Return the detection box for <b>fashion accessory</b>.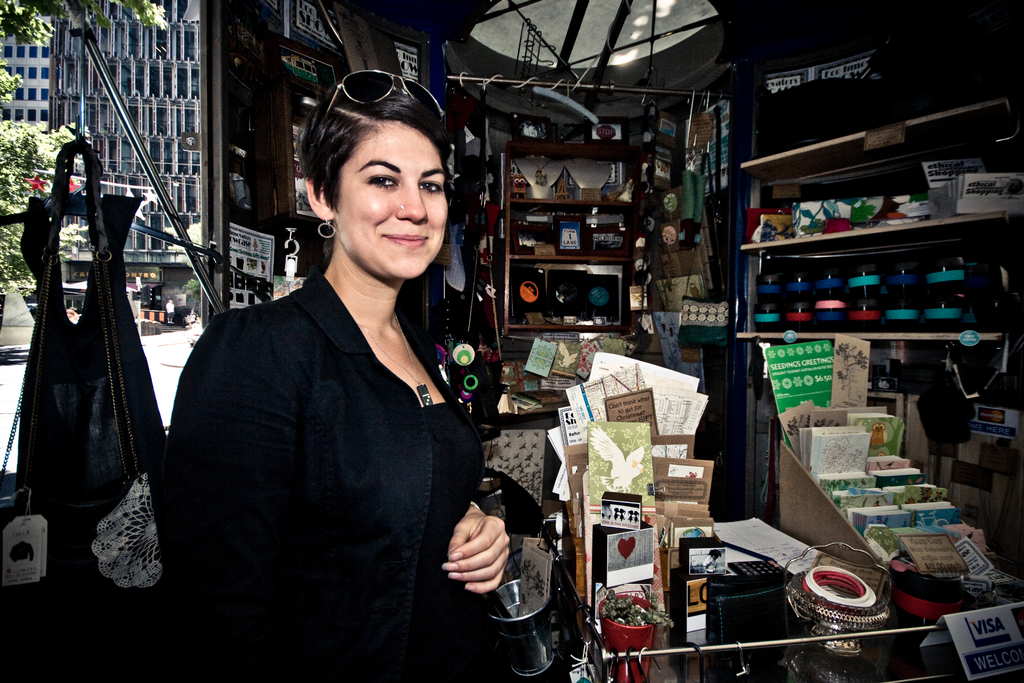
400/206/403/210.
